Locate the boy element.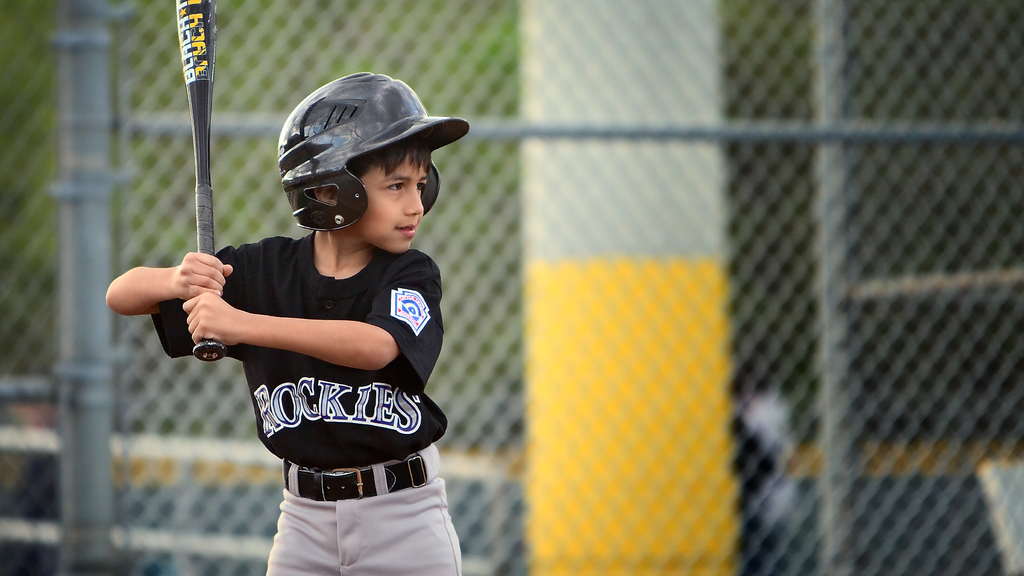
Element bbox: [x1=106, y1=72, x2=472, y2=575].
